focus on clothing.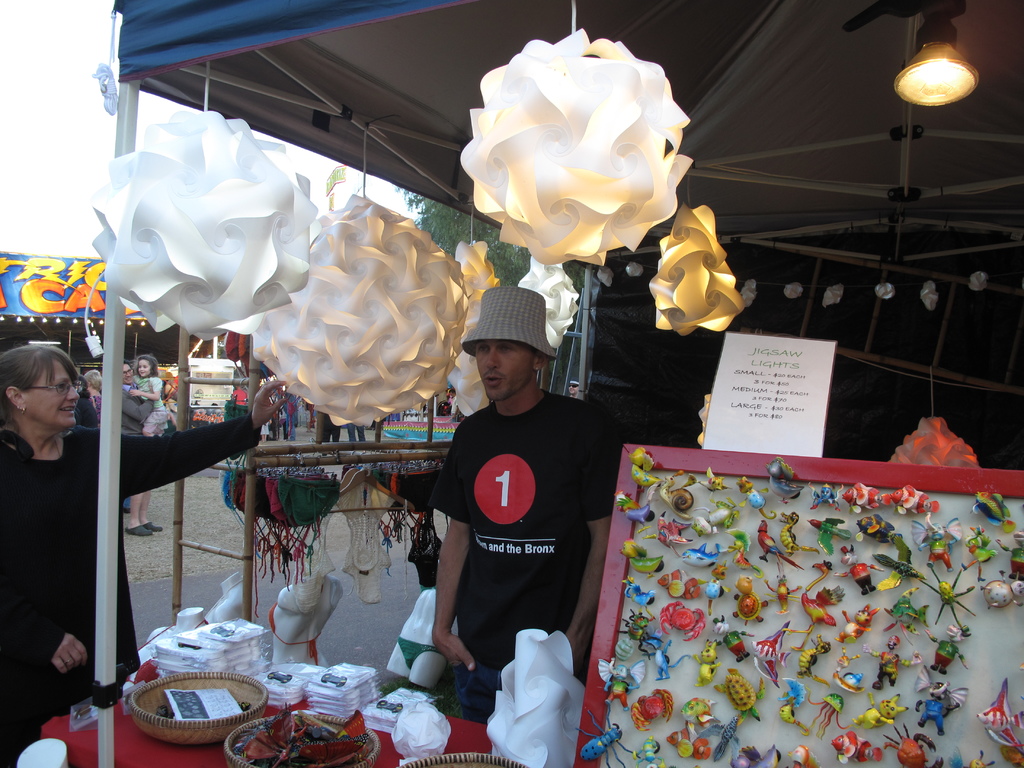
Focused at [72,385,106,425].
